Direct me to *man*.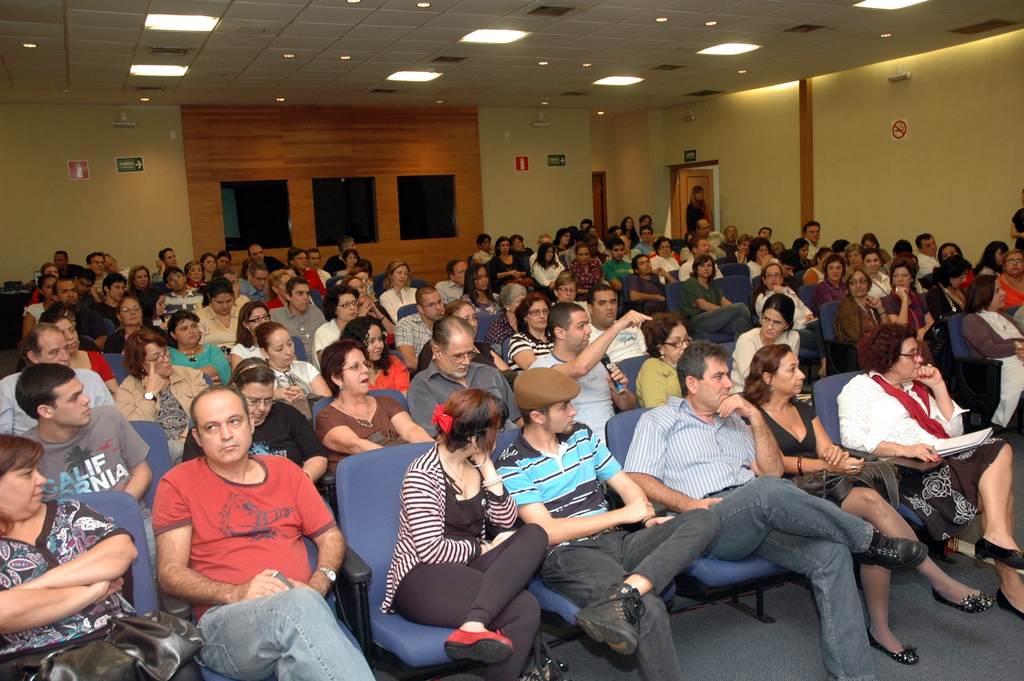
Direction: bbox(435, 254, 474, 314).
